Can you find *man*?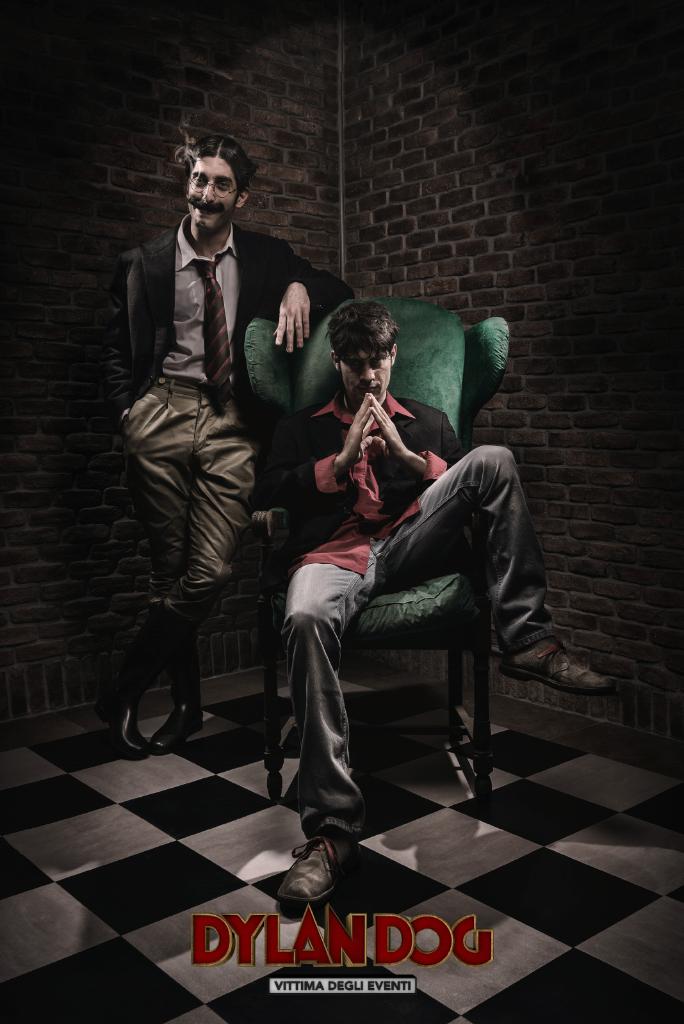
Yes, bounding box: detection(252, 303, 613, 903).
